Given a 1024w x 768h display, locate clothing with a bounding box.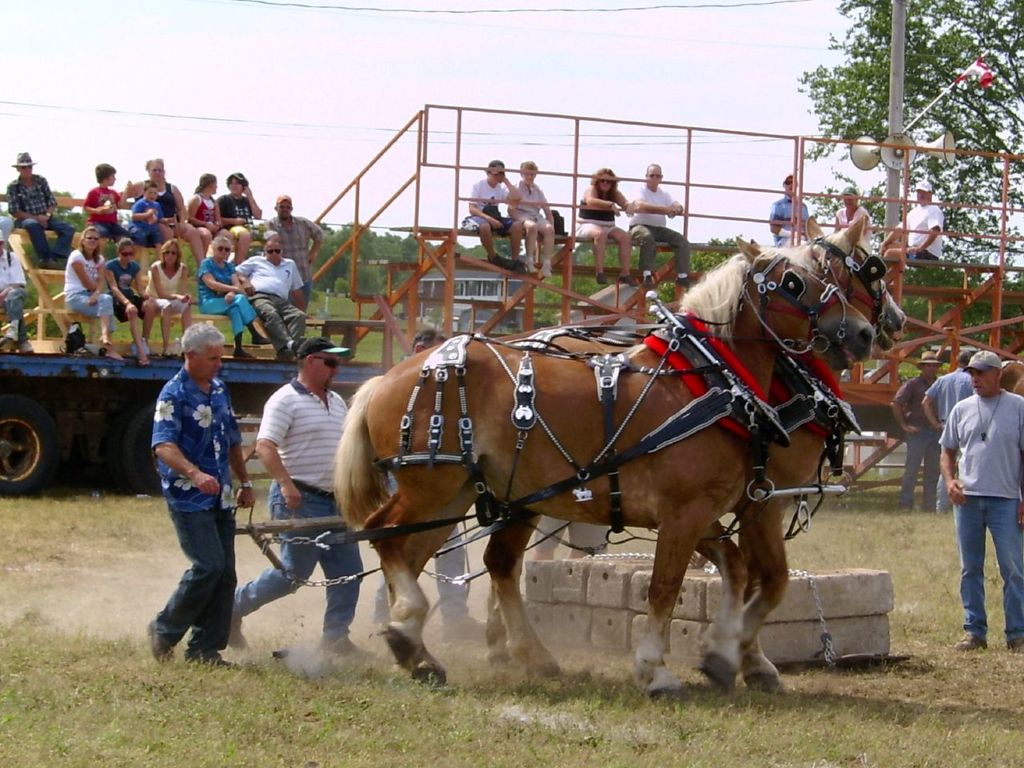
Located: <bbox>570, 186, 614, 238</bbox>.
